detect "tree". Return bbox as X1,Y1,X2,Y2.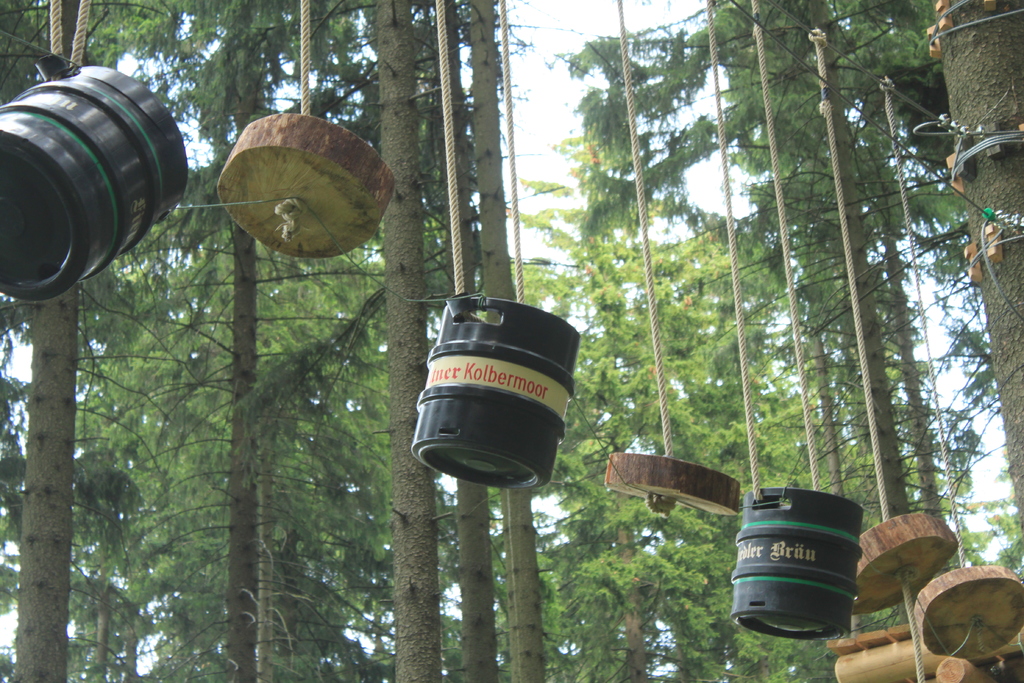
84,11,359,682.
